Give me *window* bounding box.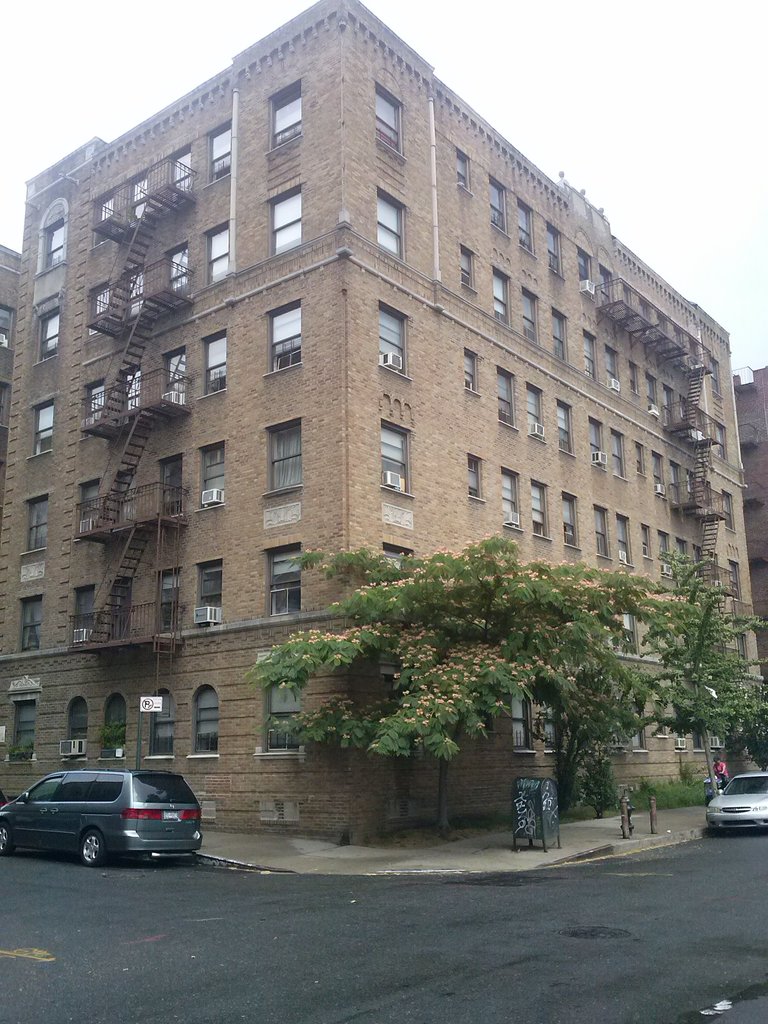
579:252:592:275.
